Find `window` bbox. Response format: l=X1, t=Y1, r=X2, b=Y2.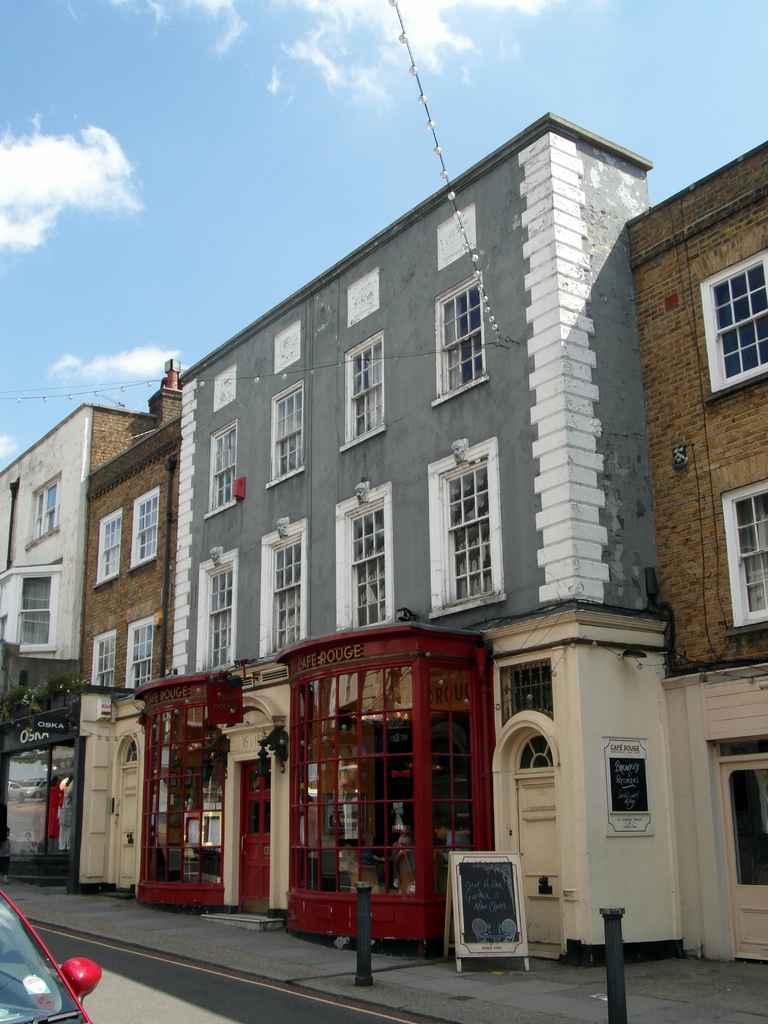
l=269, t=531, r=319, b=653.
